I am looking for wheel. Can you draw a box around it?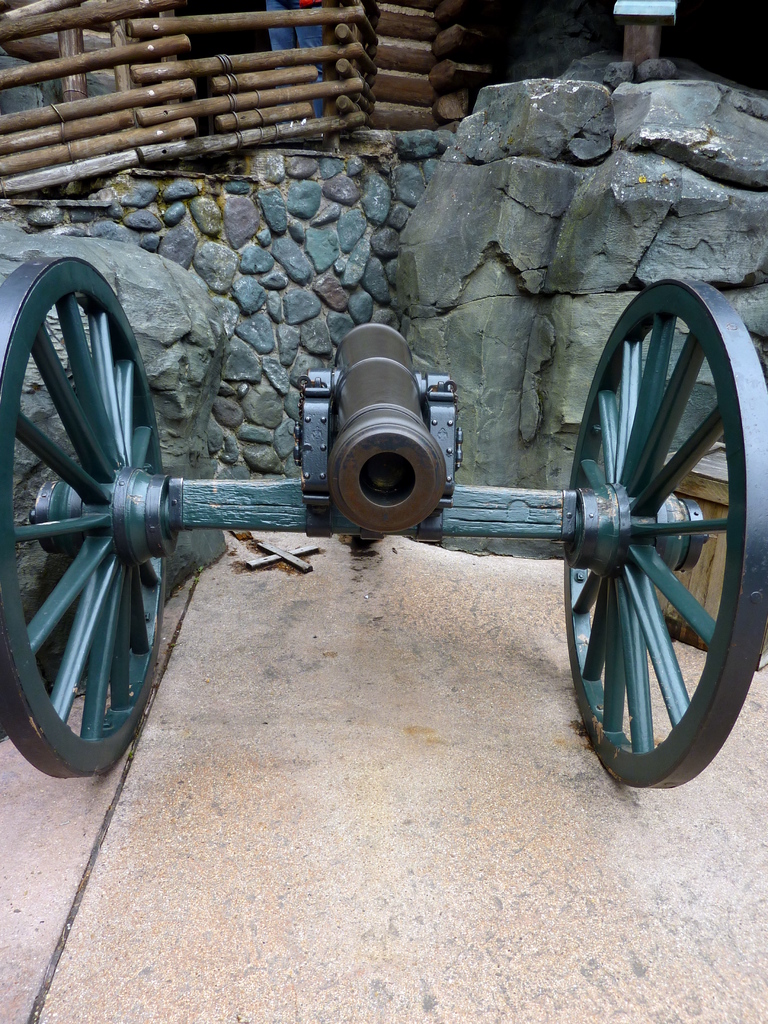
Sure, the bounding box is bbox(0, 247, 170, 783).
